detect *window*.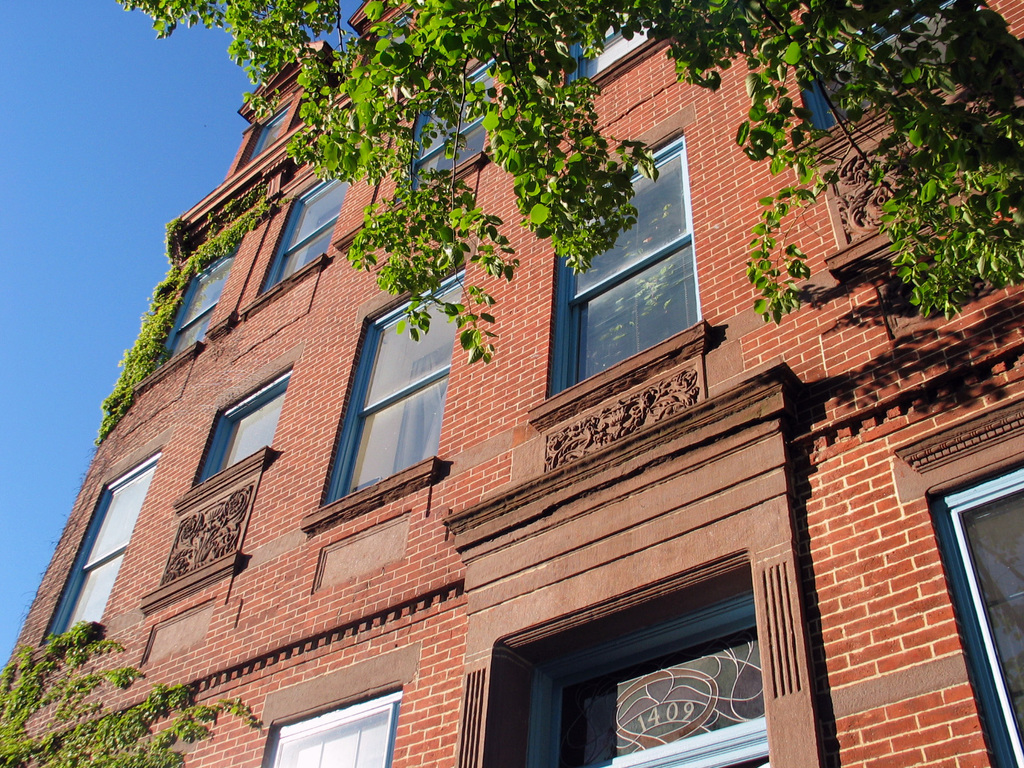
Detected at BBox(888, 394, 1023, 767).
